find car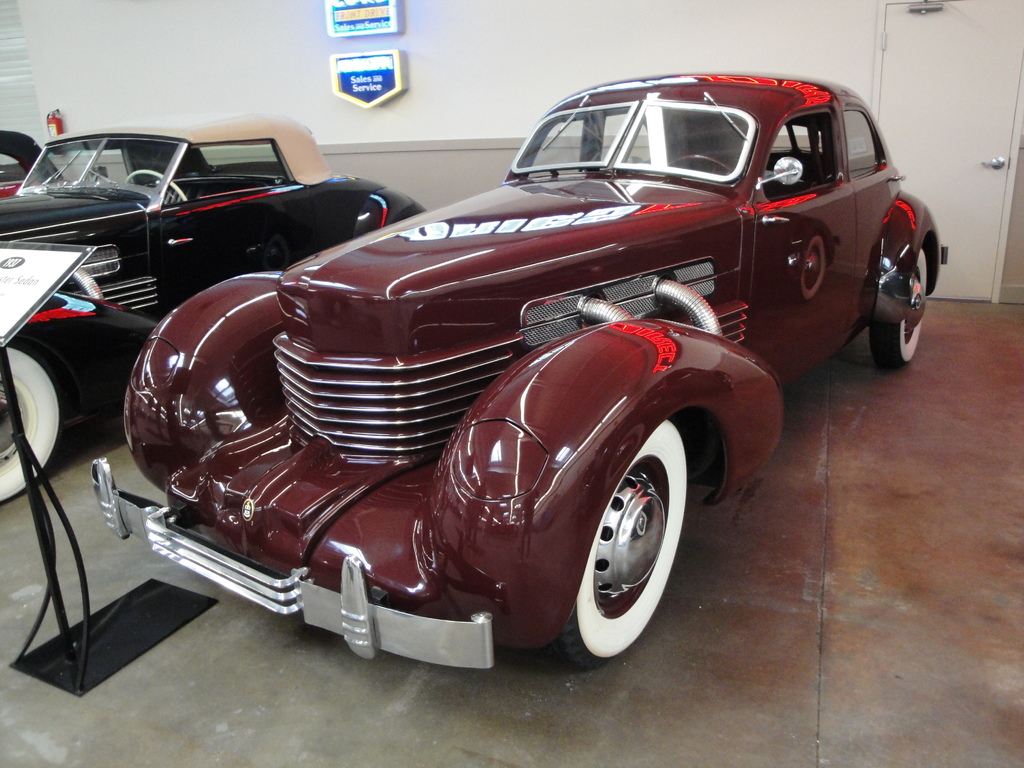
<box>0,127,420,504</box>
